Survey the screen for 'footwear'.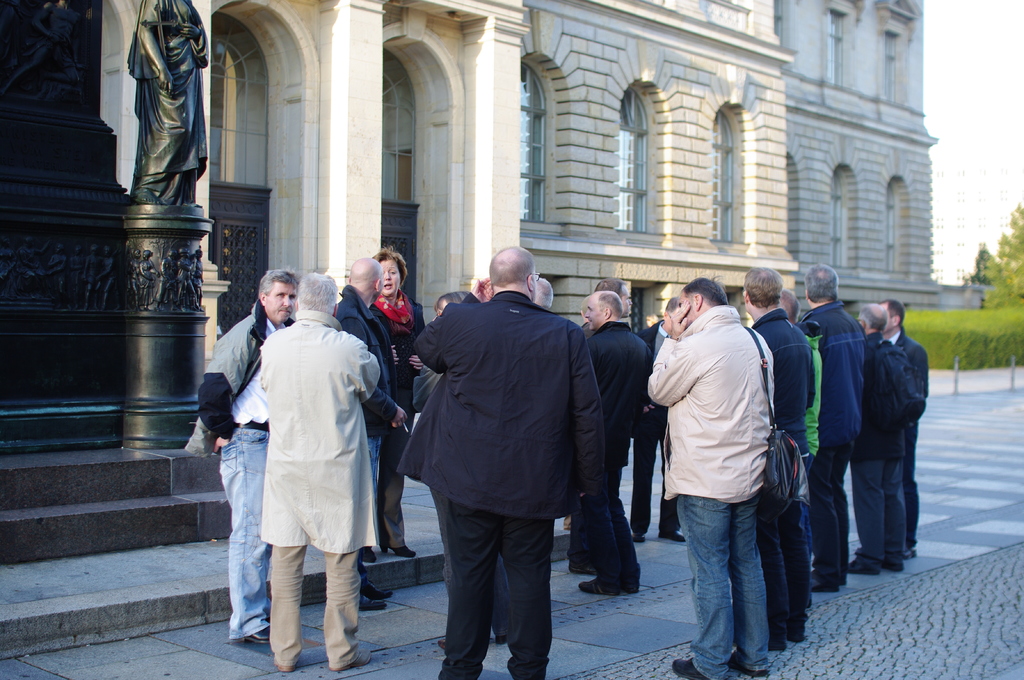
Survey found: locate(808, 574, 838, 594).
